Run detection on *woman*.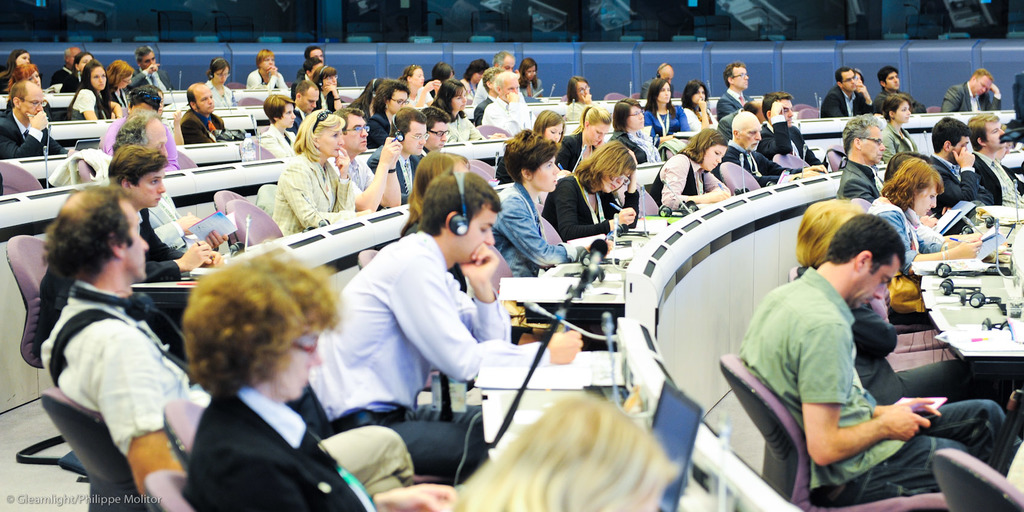
Result: <box>682,80,723,134</box>.
